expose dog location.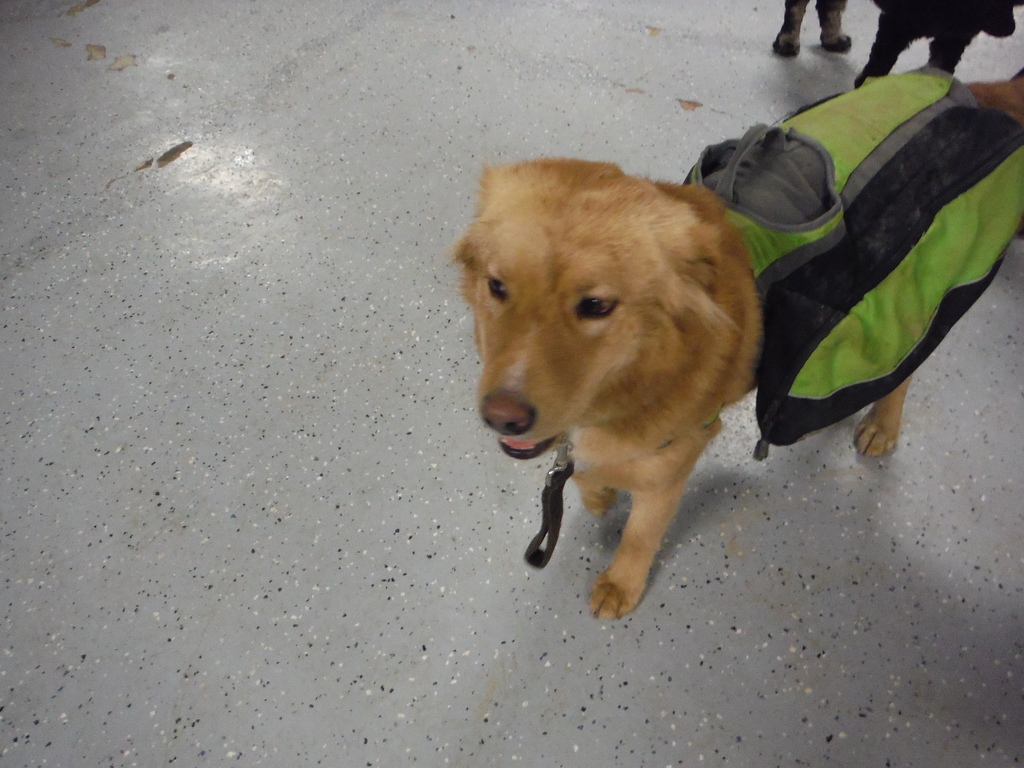
Exposed at BBox(442, 66, 1023, 621).
